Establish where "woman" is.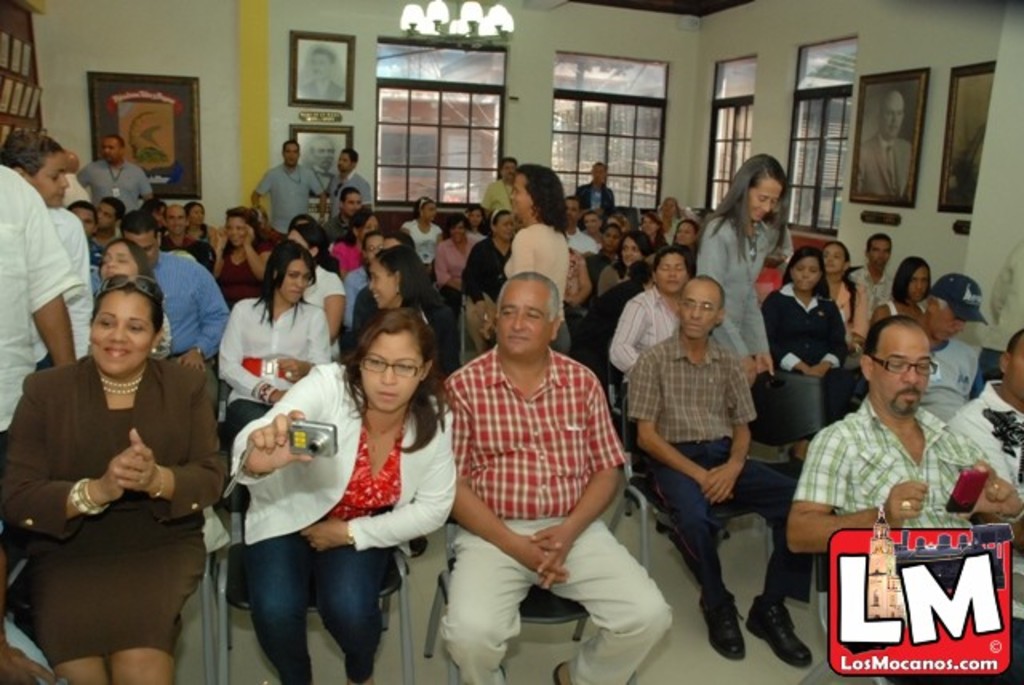
Established at [left=368, top=245, right=453, bottom=368].
